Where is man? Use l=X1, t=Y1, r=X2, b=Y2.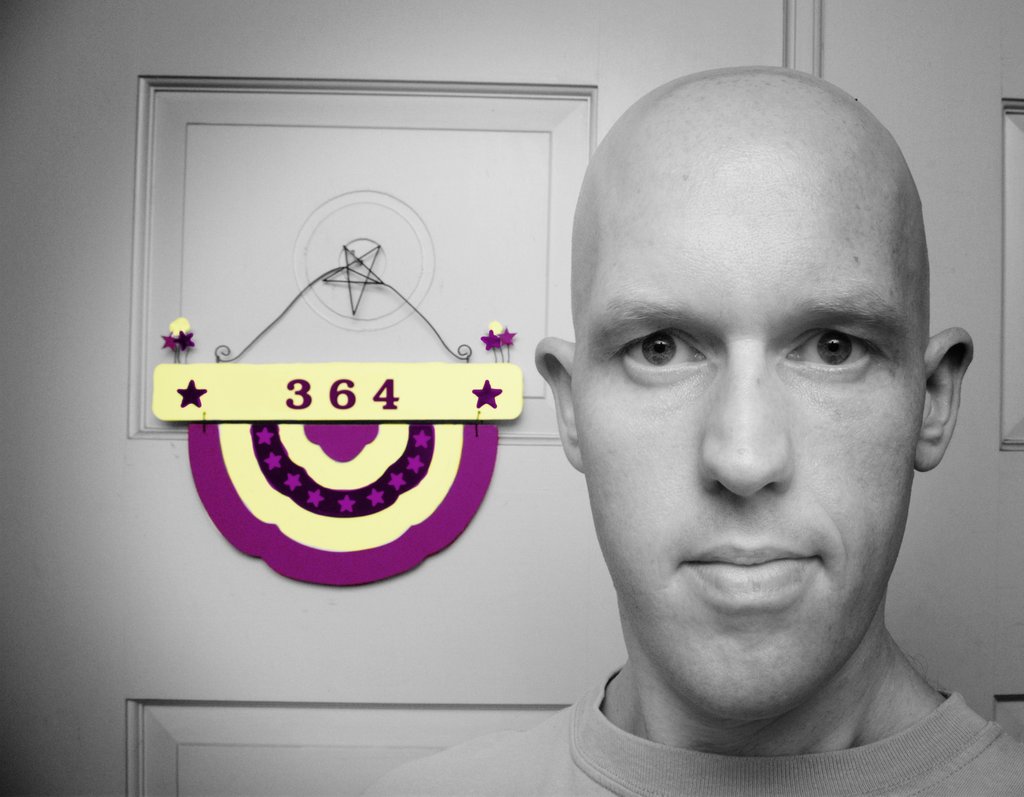
l=424, t=56, r=1023, b=796.
